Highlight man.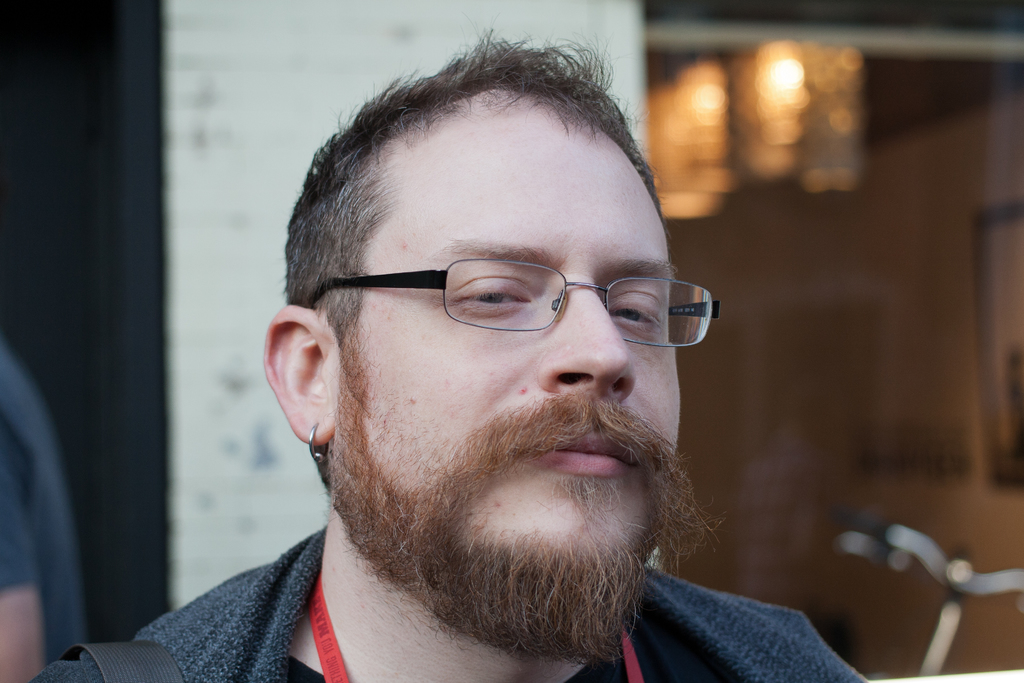
Highlighted region: <region>131, 54, 877, 682</region>.
